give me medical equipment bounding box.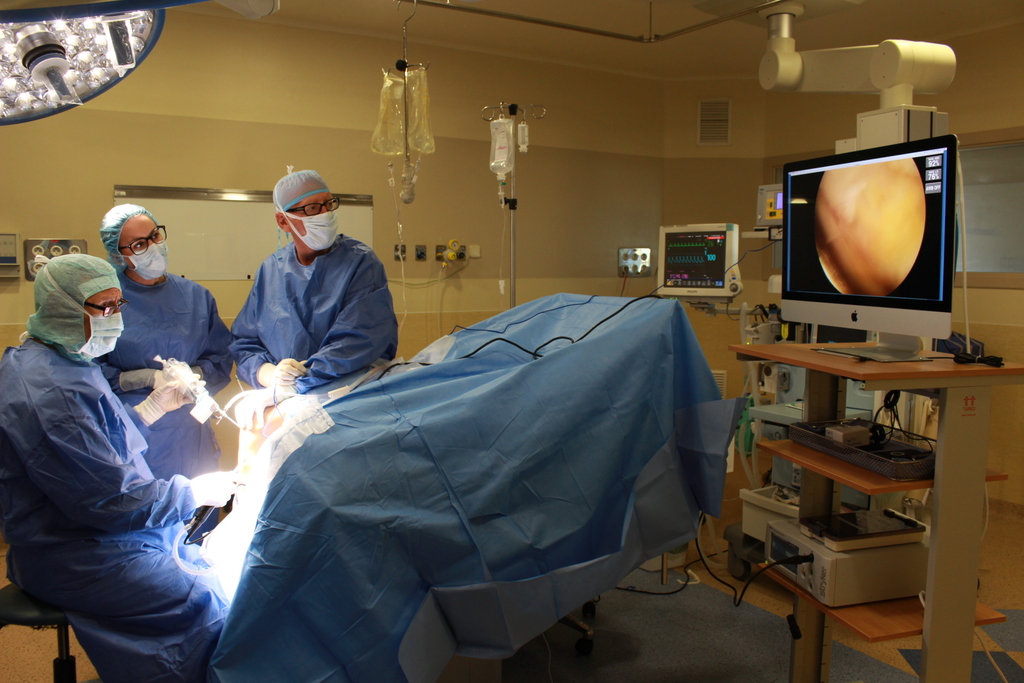
Rect(213, 386, 266, 424).
